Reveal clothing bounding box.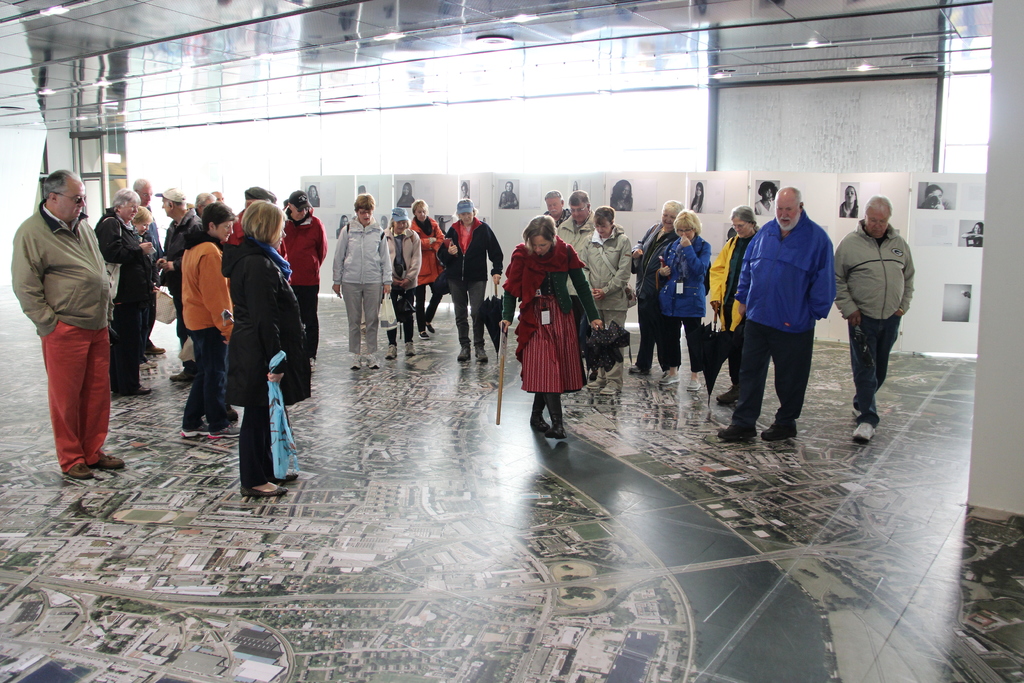
Revealed: bbox(846, 227, 920, 420).
